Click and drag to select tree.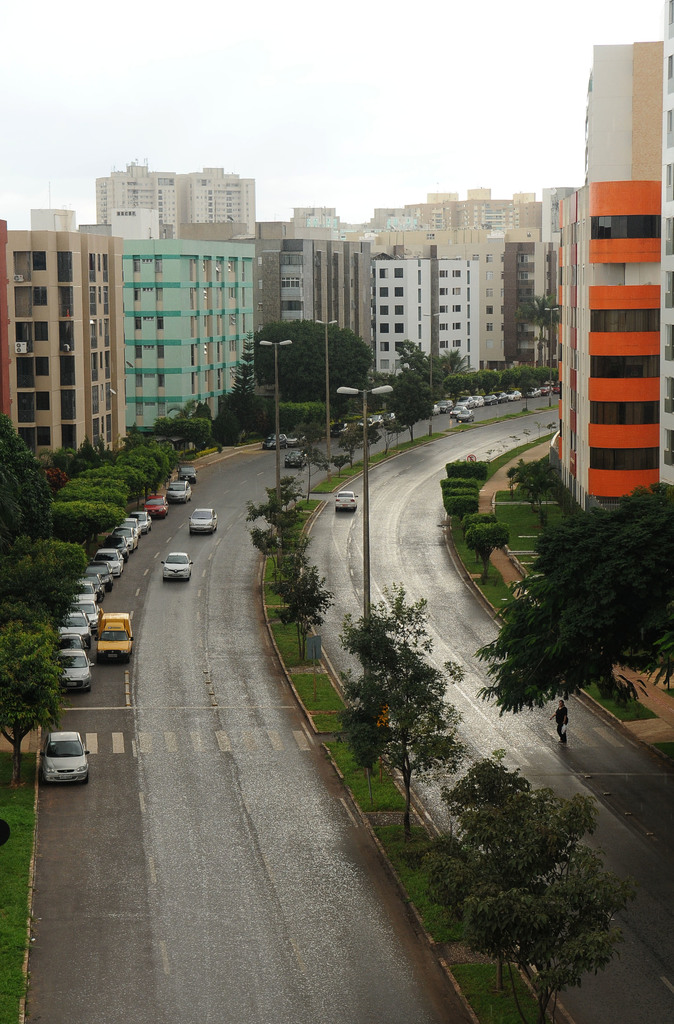
Selection: 247:298:394:393.
